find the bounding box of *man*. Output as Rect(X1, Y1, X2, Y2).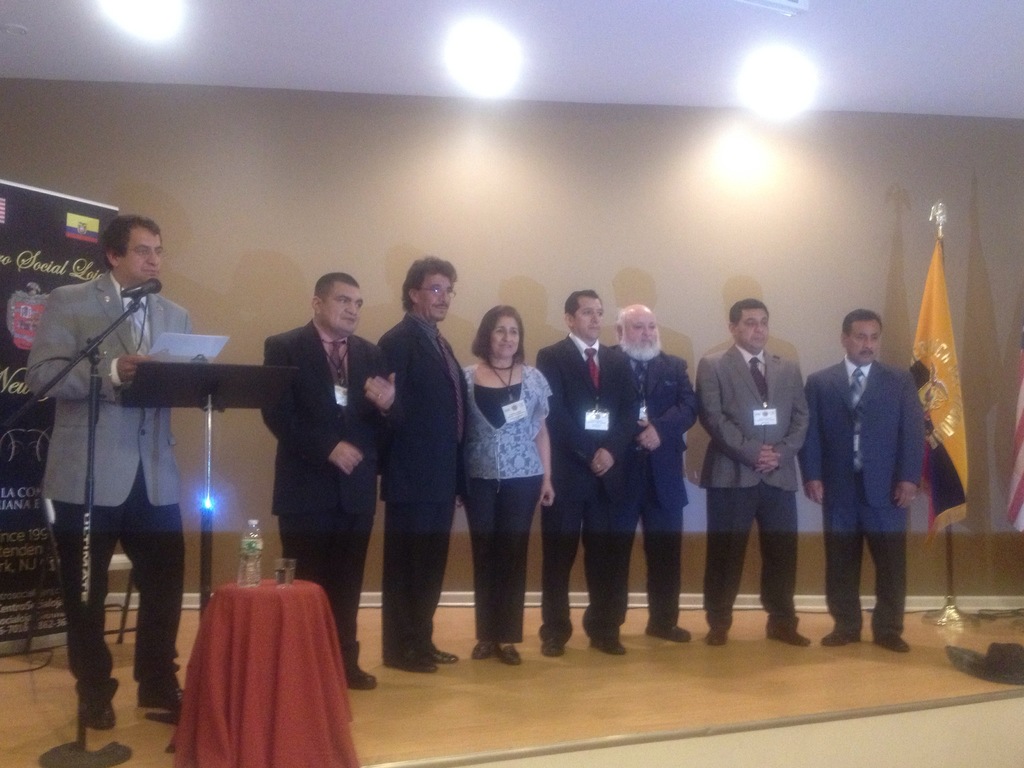
Rect(259, 262, 401, 692).
